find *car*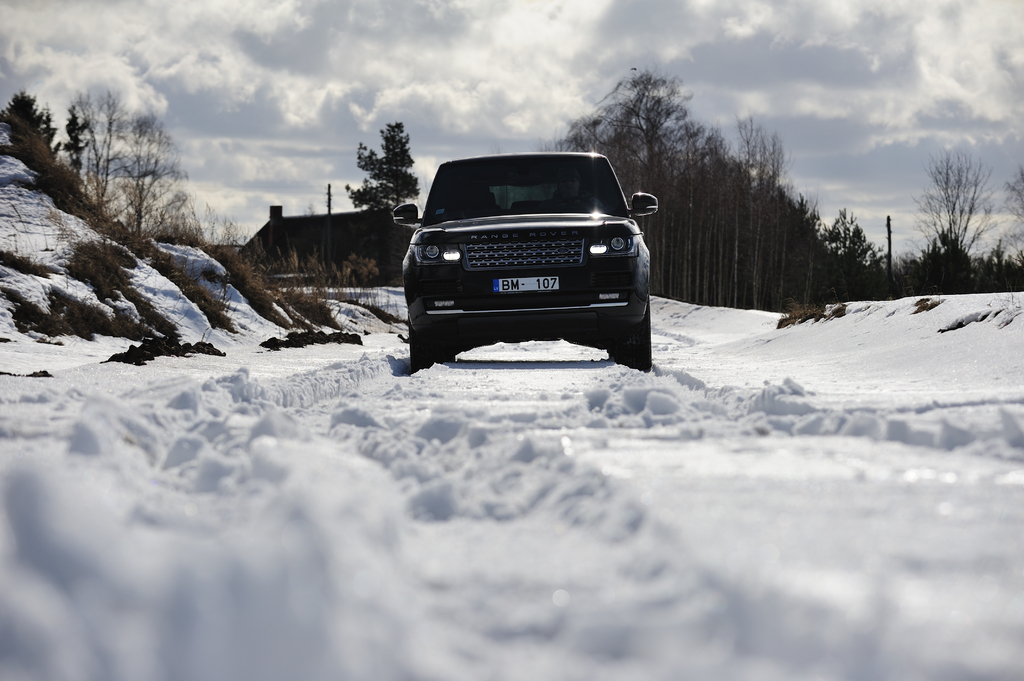
BBox(400, 142, 669, 367)
